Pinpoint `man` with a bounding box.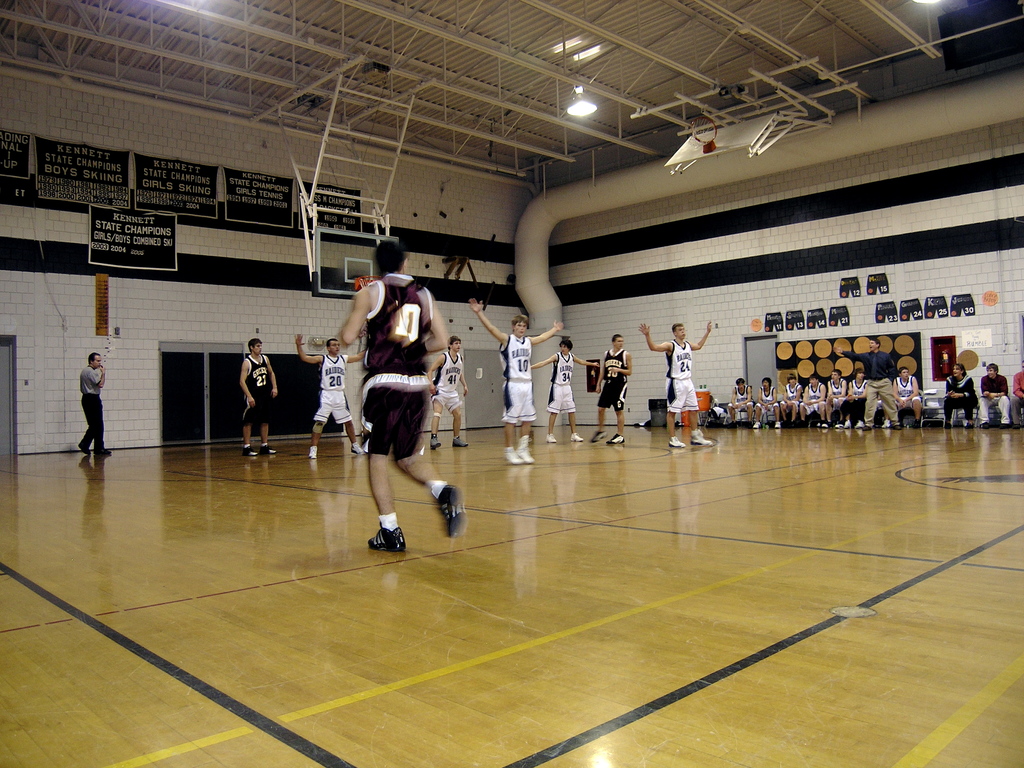
bbox=(827, 367, 848, 431).
